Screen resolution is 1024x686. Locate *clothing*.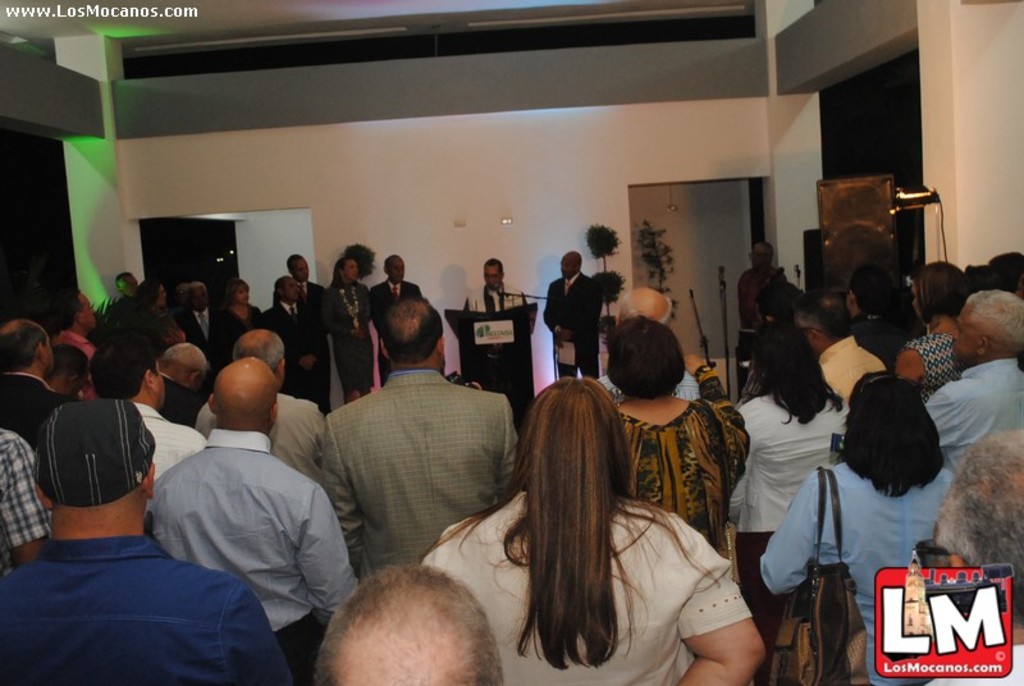
detection(132, 397, 201, 471).
